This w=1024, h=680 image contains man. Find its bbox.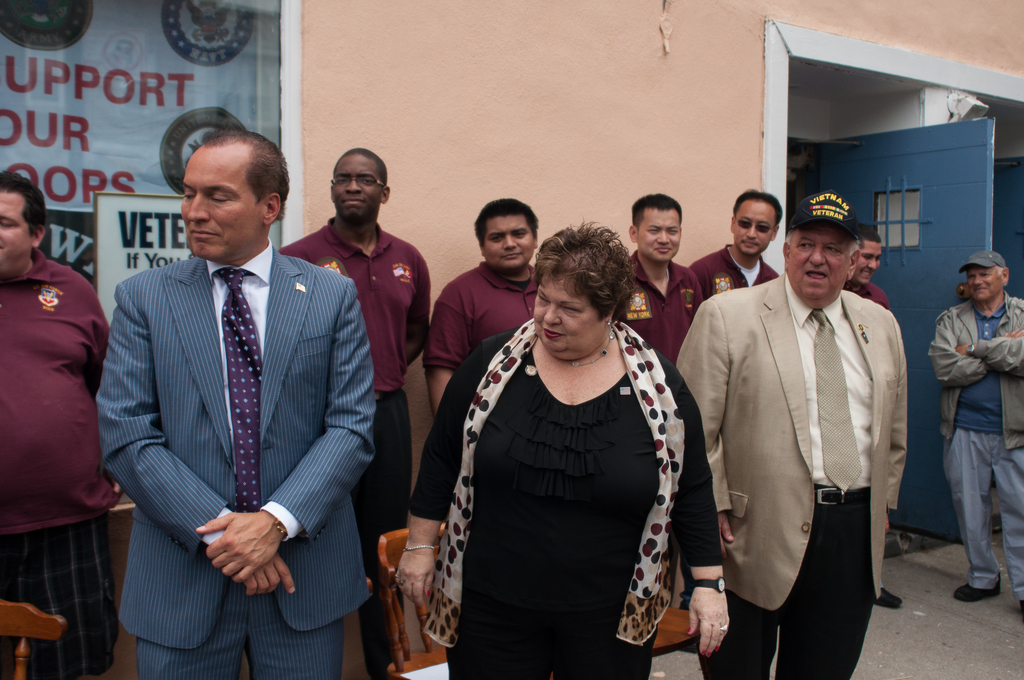
locate(625, 193, 705, 369).
